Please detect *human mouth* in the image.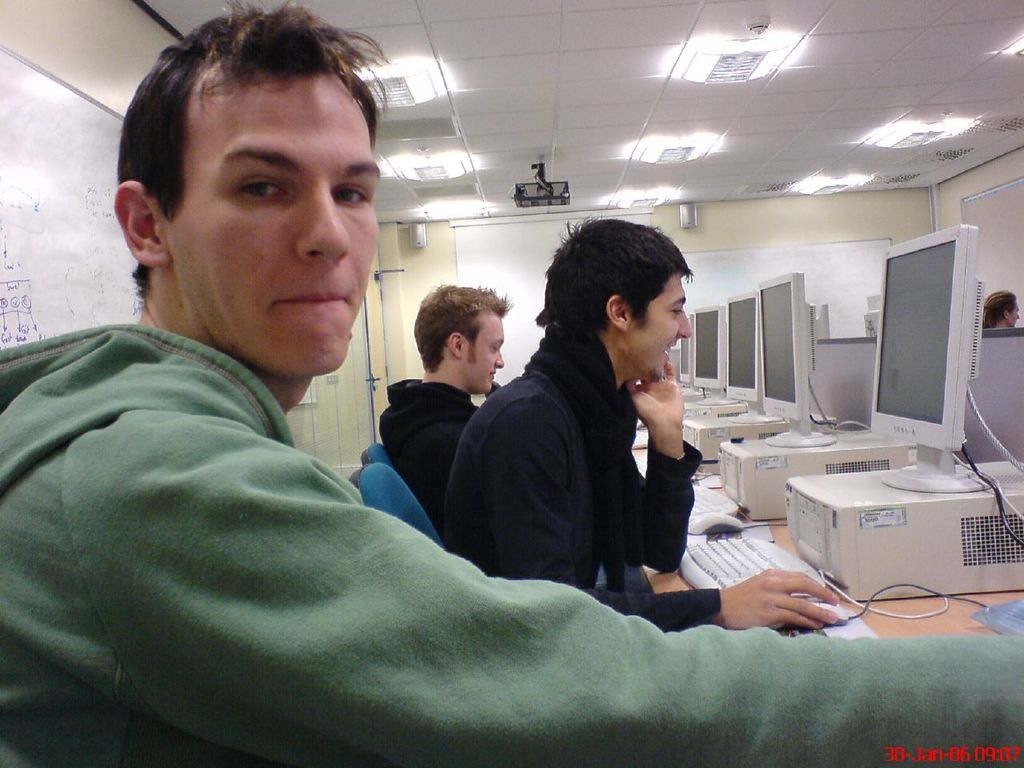
select_region(485, 365, 497, 381).
